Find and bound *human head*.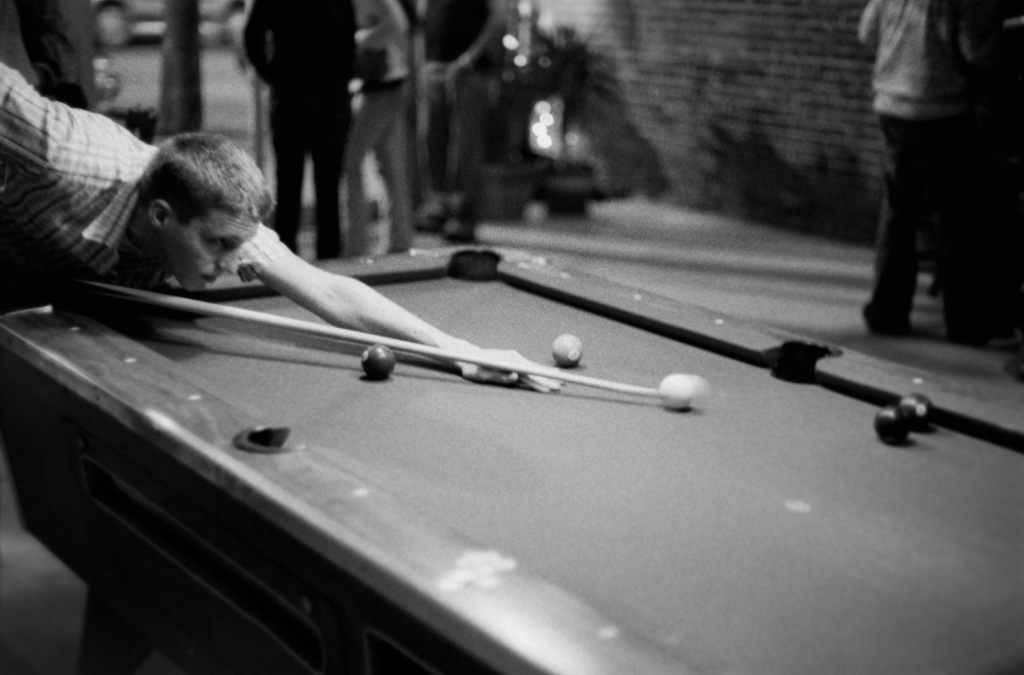
Bound: (left=97, top=131, right=279, bottom=276).
